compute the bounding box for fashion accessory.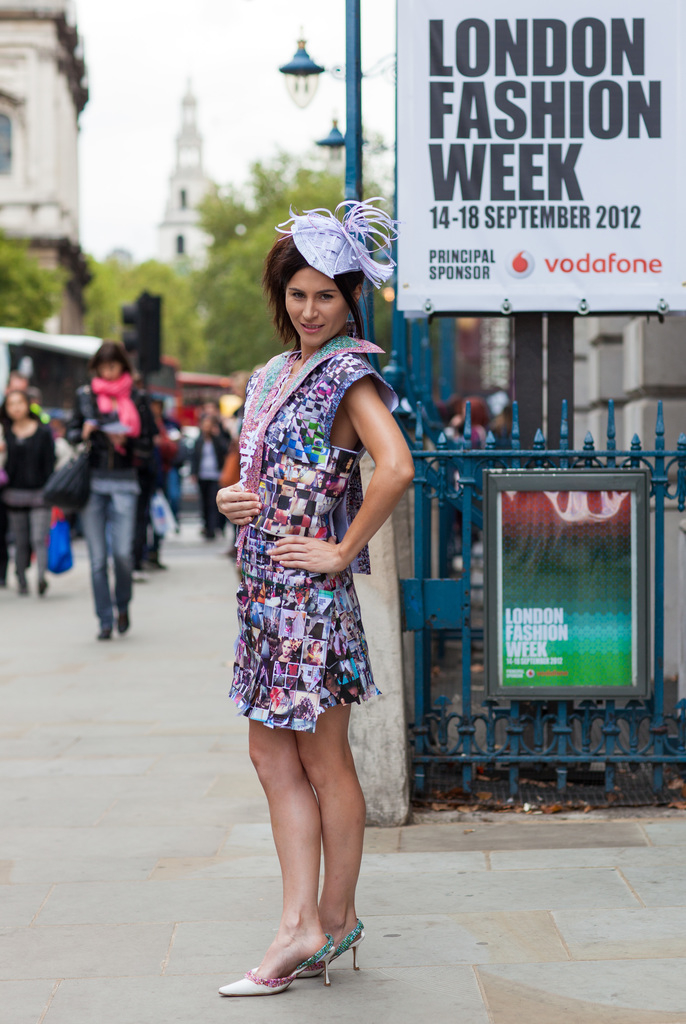
box=[294, 922, 367, 980].
